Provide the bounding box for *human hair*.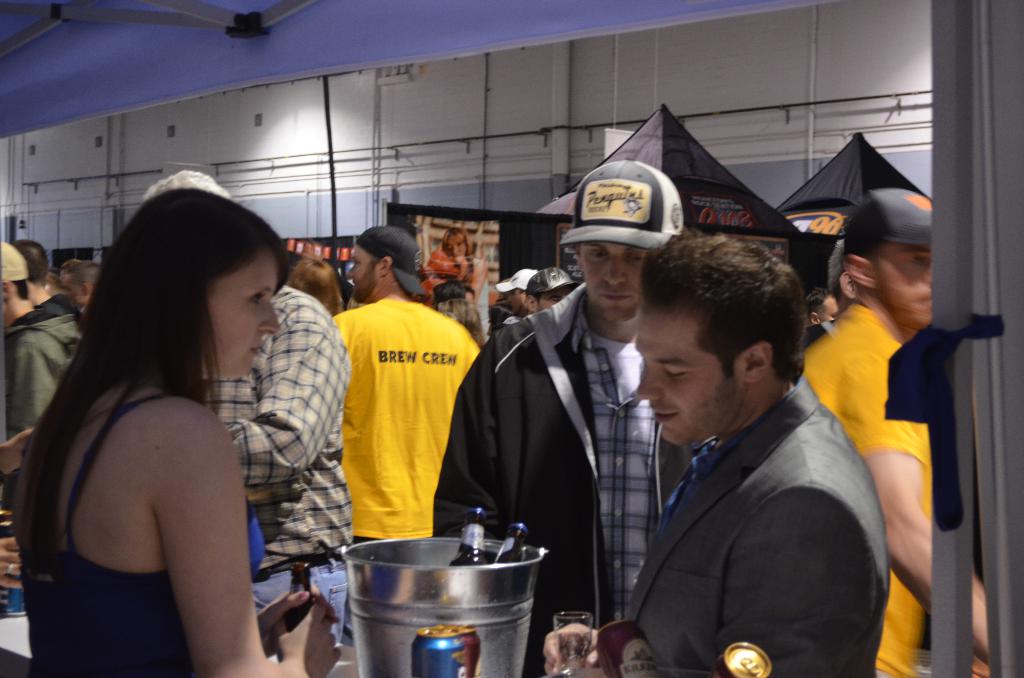
{"left": 13, "top": 281, "right": 29, "bottom": 298}.
